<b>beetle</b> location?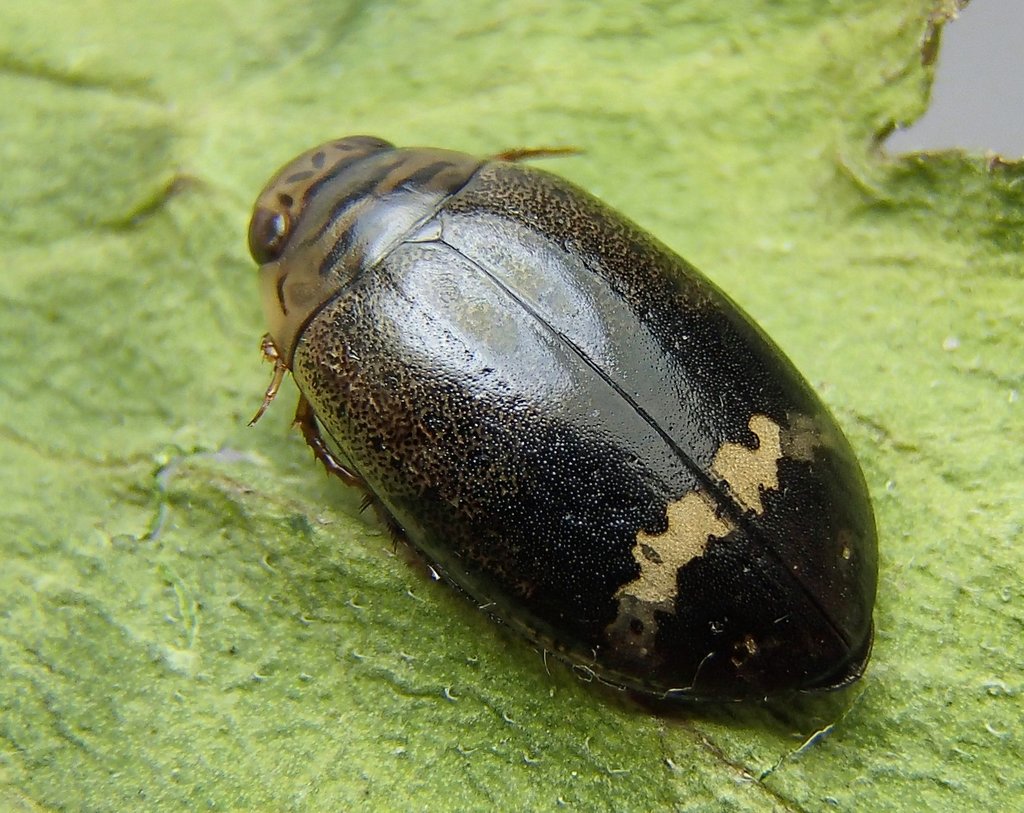
bbox=[257, 138, 911, 777]
